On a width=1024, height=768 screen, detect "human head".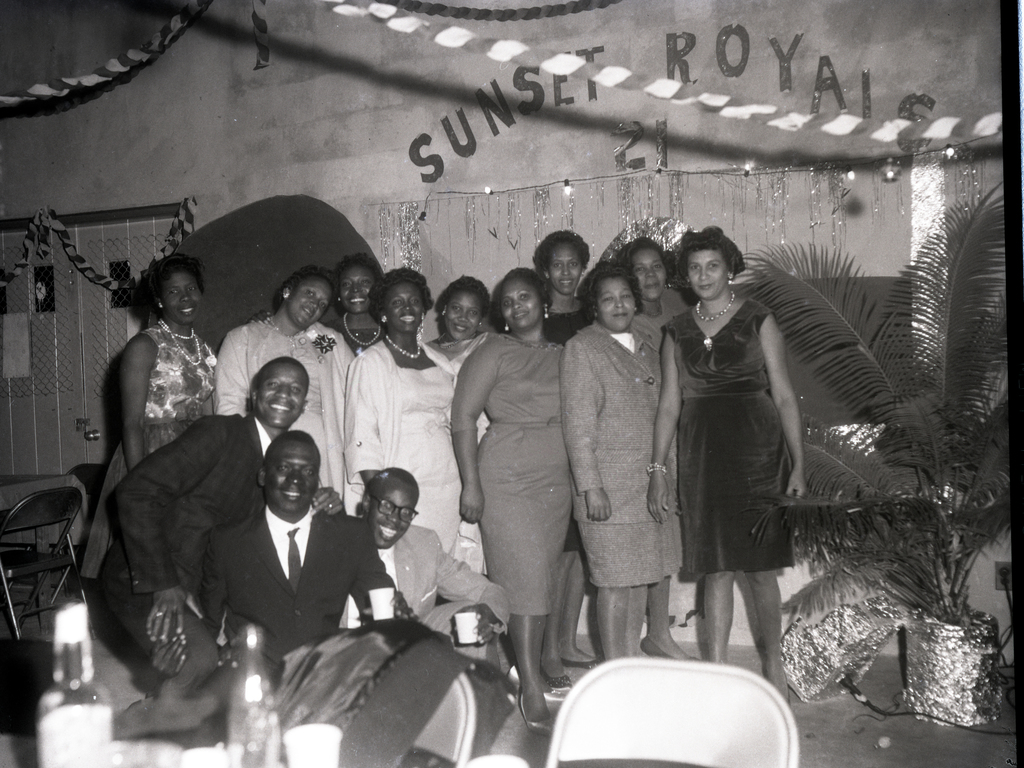
crop(332, 254, 384, 316).
